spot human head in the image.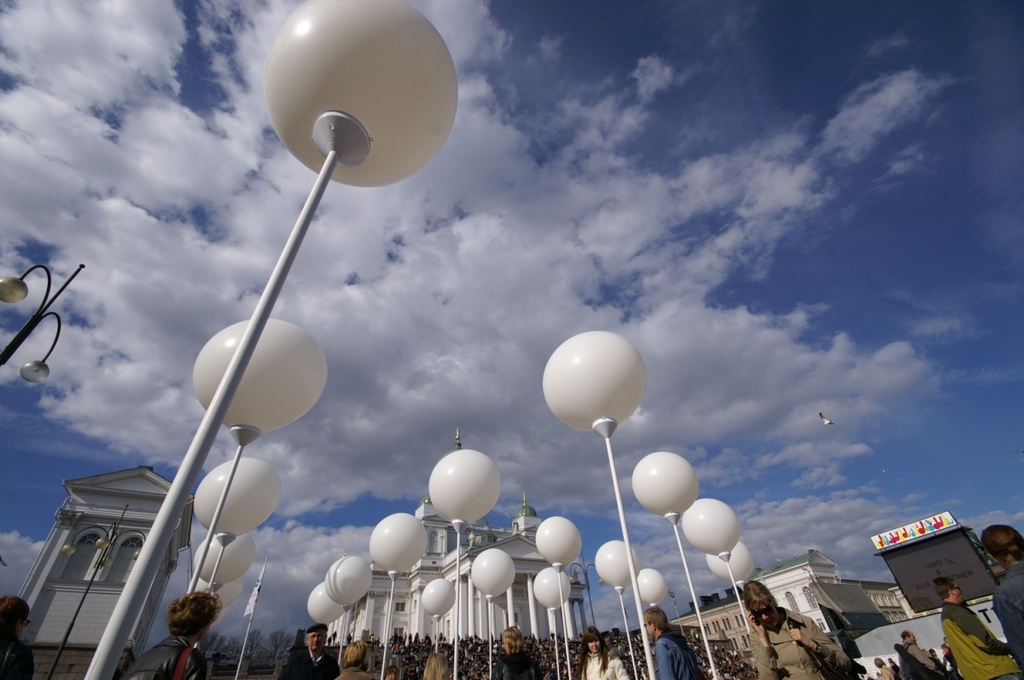
human head found at pyautogui.locateOnScreen(0, 594, 32, 637).
